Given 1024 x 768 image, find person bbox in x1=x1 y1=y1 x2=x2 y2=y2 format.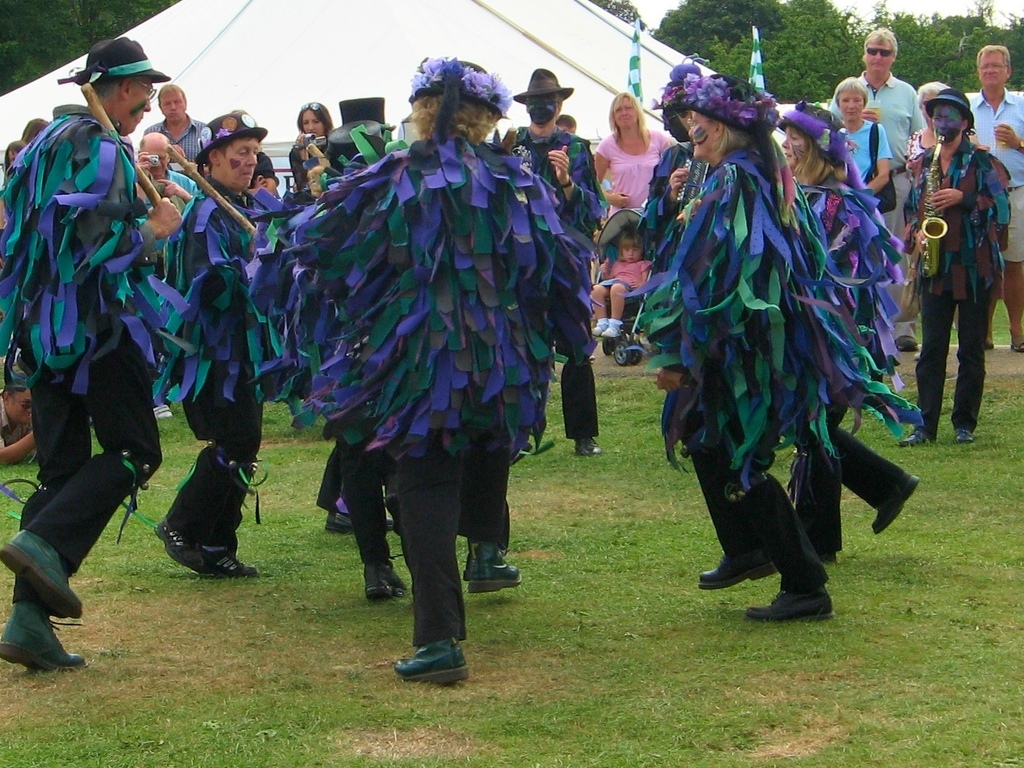
x1=970 y1=41 x2=1023 y2=363.
